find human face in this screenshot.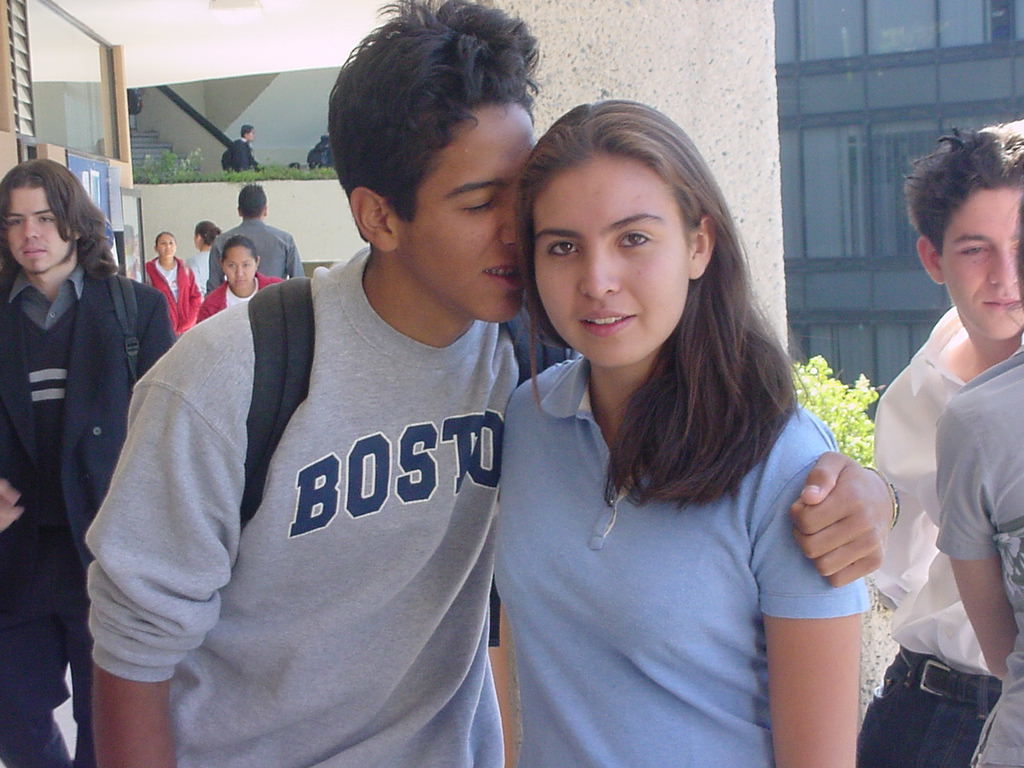
The bounding box for human face is box(155, 230, 179, 261).
